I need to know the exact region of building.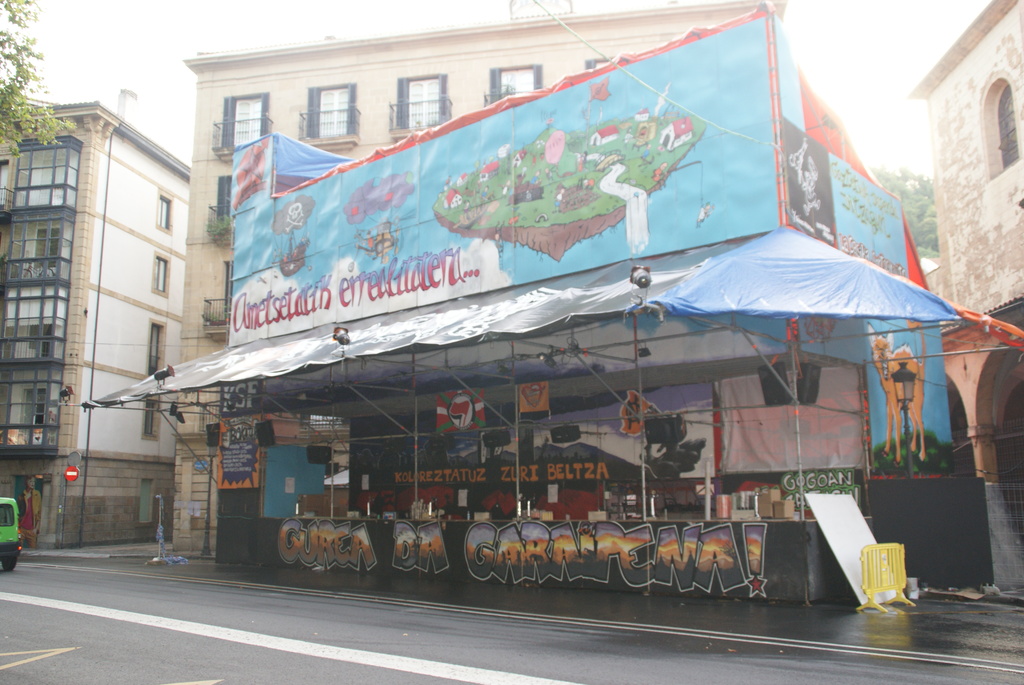
Region: (909, 0, 1023, 594).
